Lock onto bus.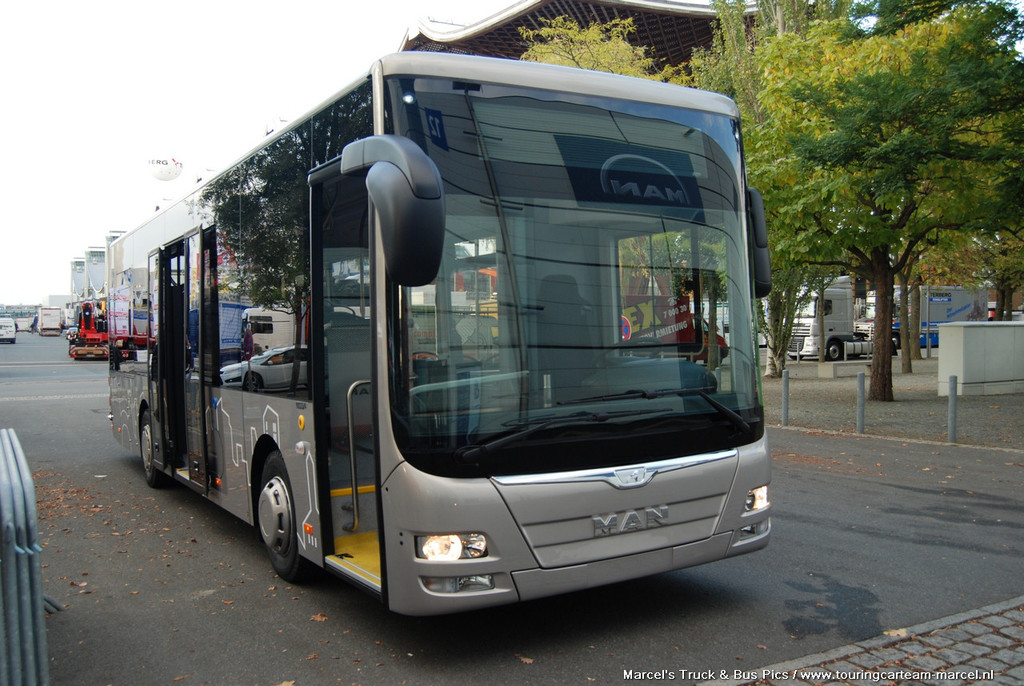
Locked: Rect(109, 50, 773, 617).
